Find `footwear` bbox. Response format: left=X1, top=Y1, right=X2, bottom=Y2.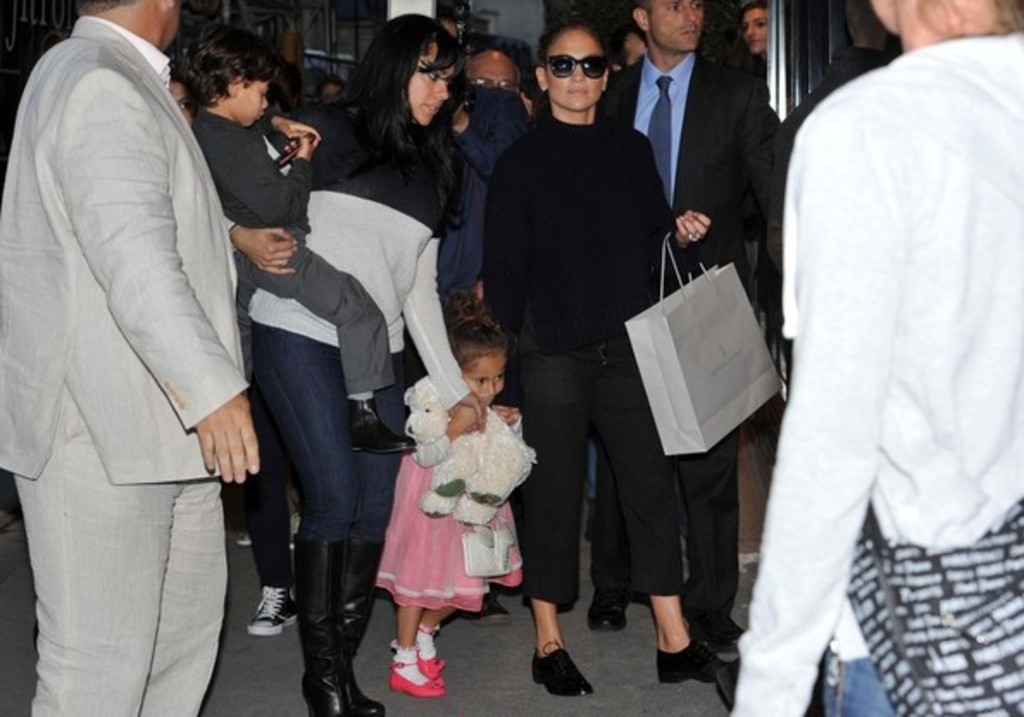
left=529, top=652, right=598, bottom=695.
